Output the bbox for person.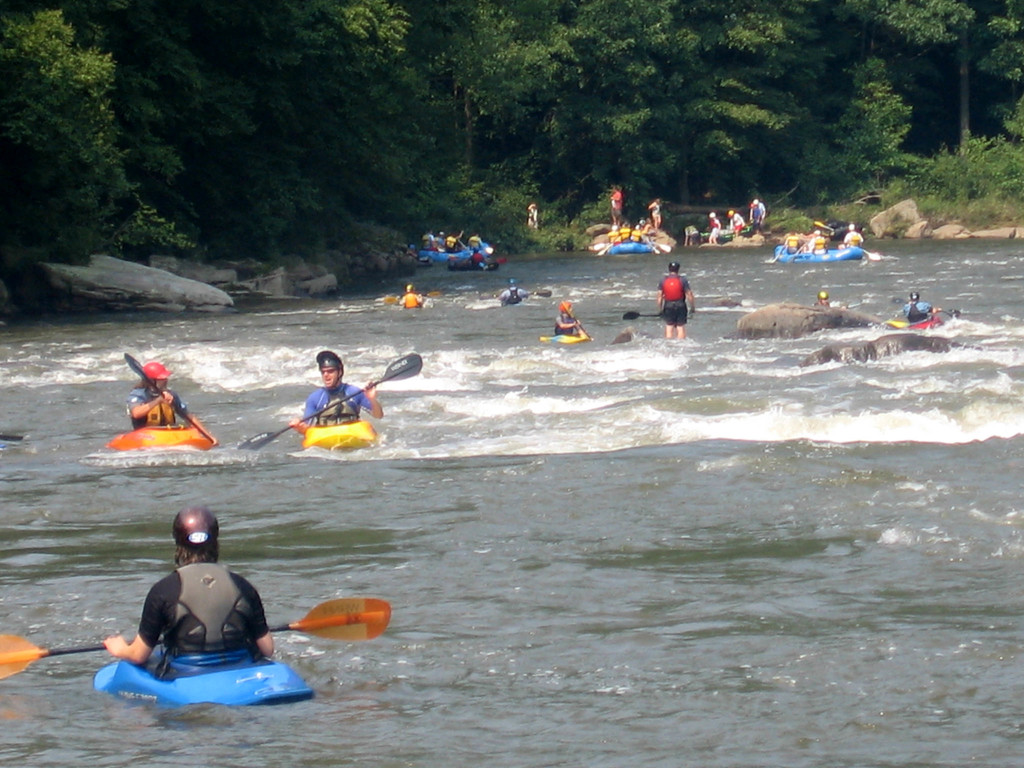
554:300:582:337.
